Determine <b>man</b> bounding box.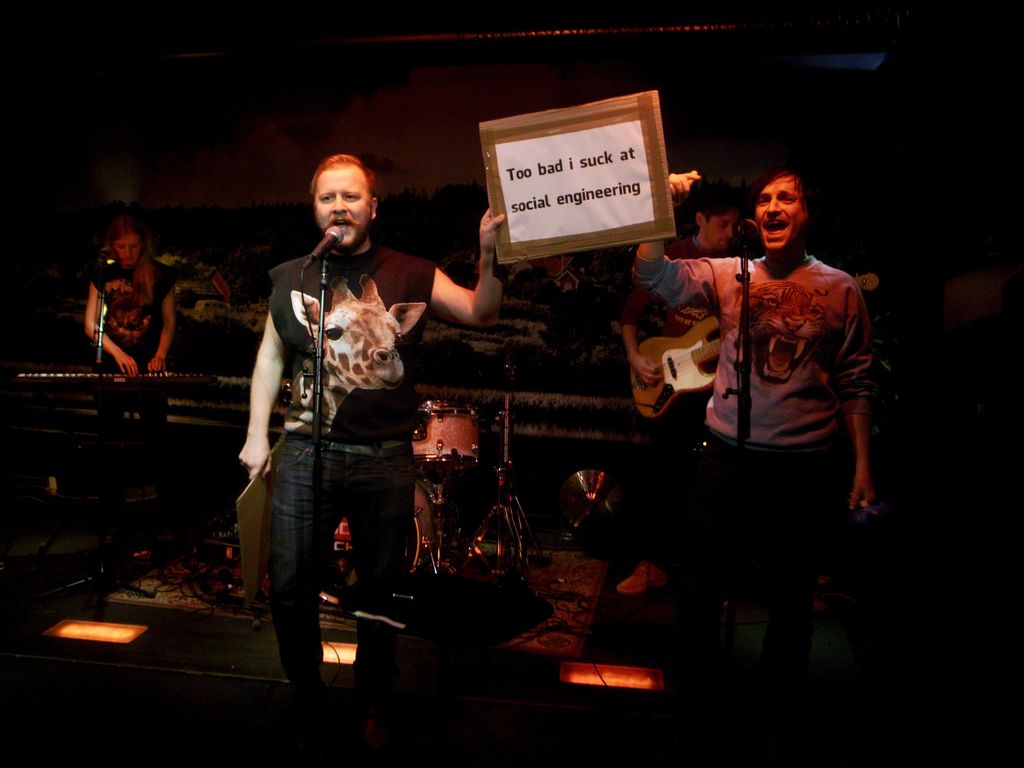
Determined: (231,154,502,721).
